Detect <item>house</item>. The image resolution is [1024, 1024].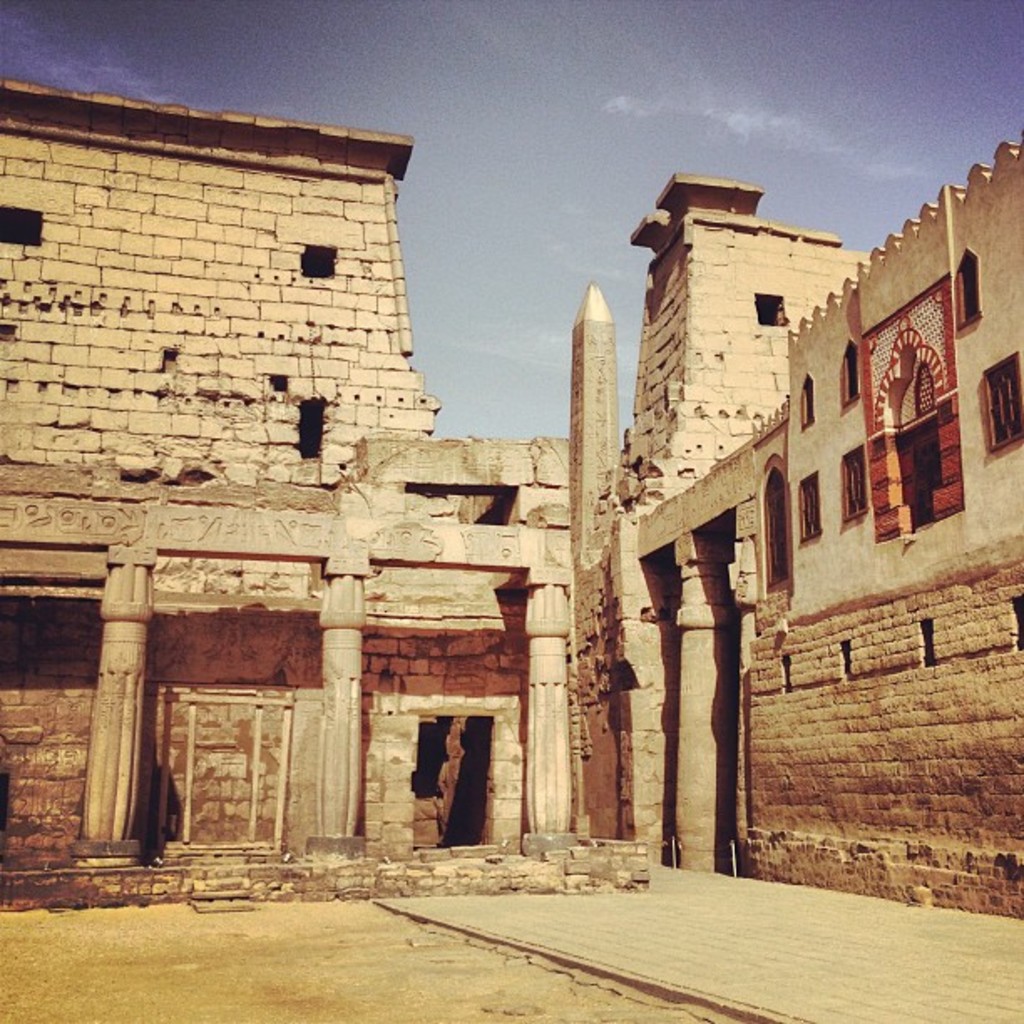
(0, 92, 566, 893).
